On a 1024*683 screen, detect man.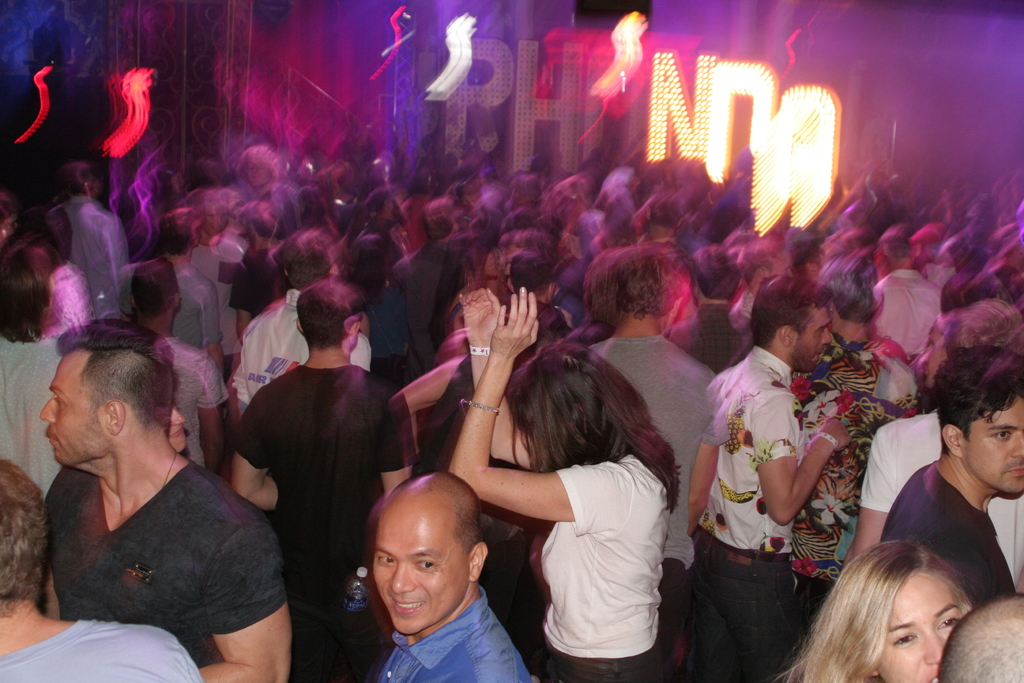
<bbox>235, 245, 372, 420</bbox>.
